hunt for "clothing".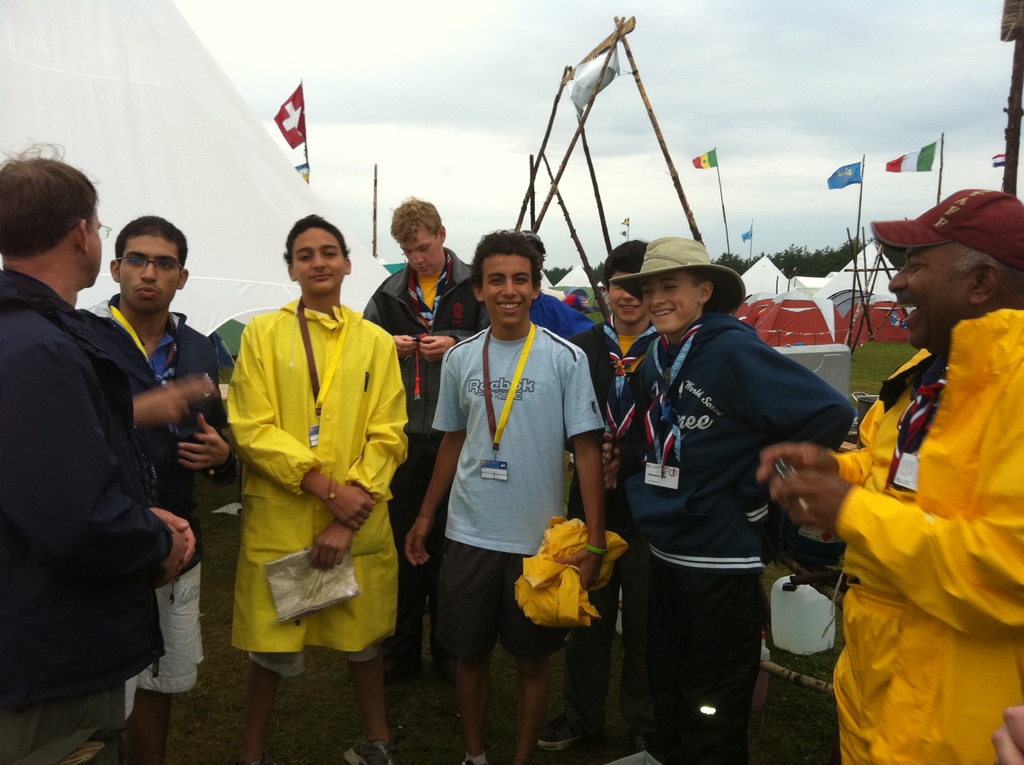
Hunted down at 564,304,657,751.
